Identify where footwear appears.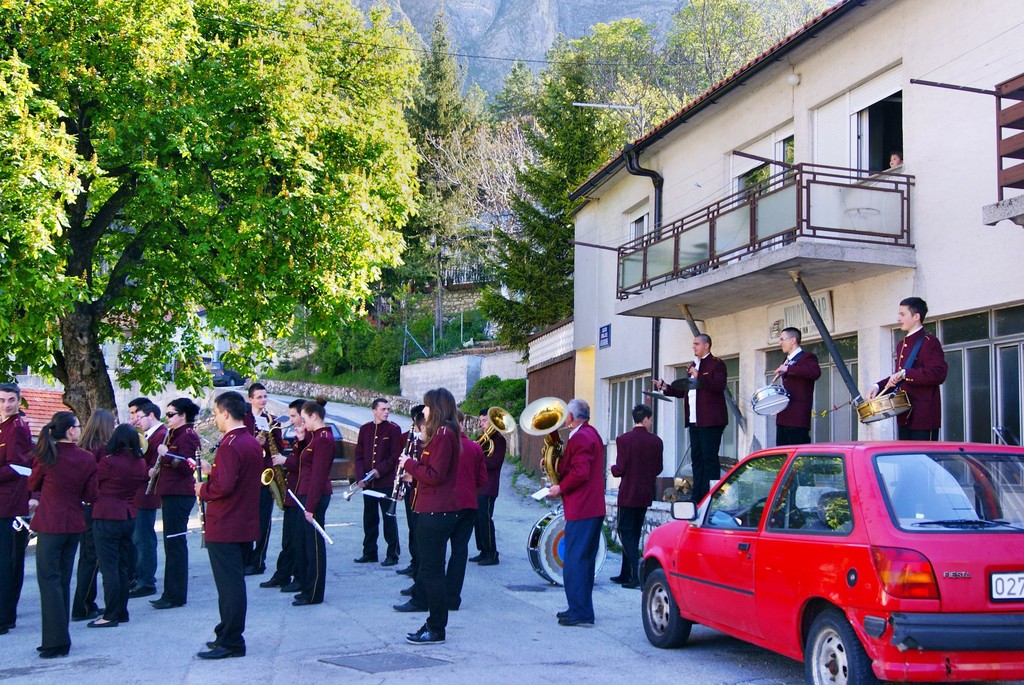
Appears at x1=86, y1=620, x2=118, y2=627.
